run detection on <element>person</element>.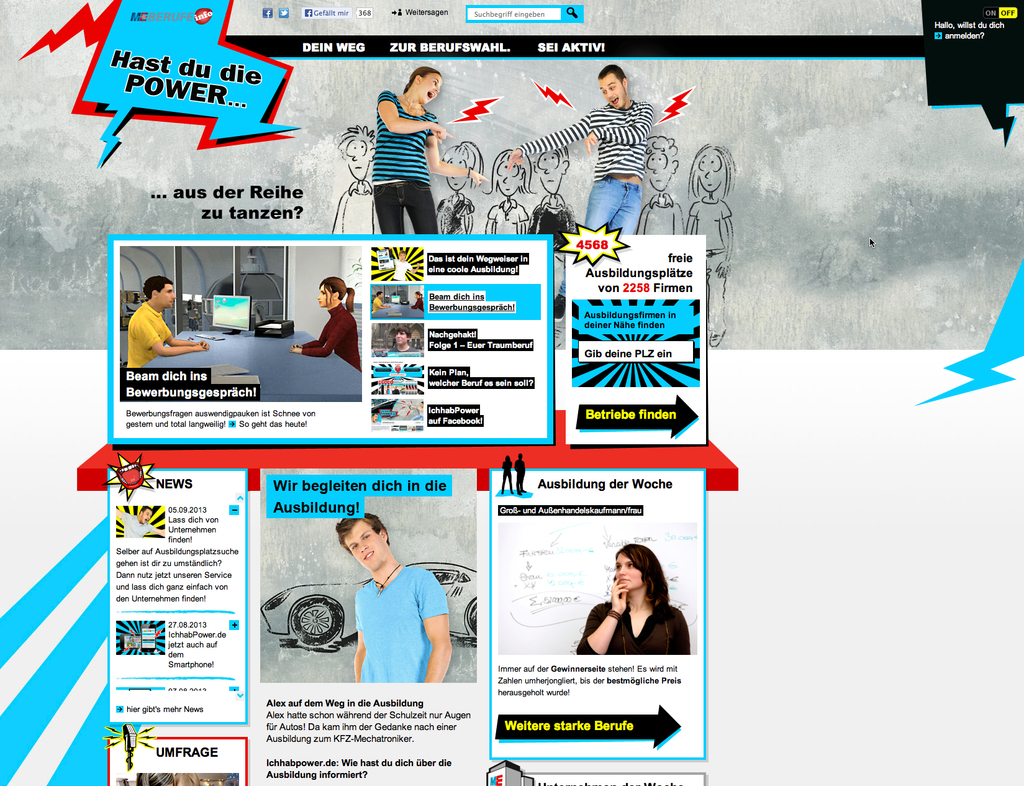
Result: 536, 156, 582, 231.
